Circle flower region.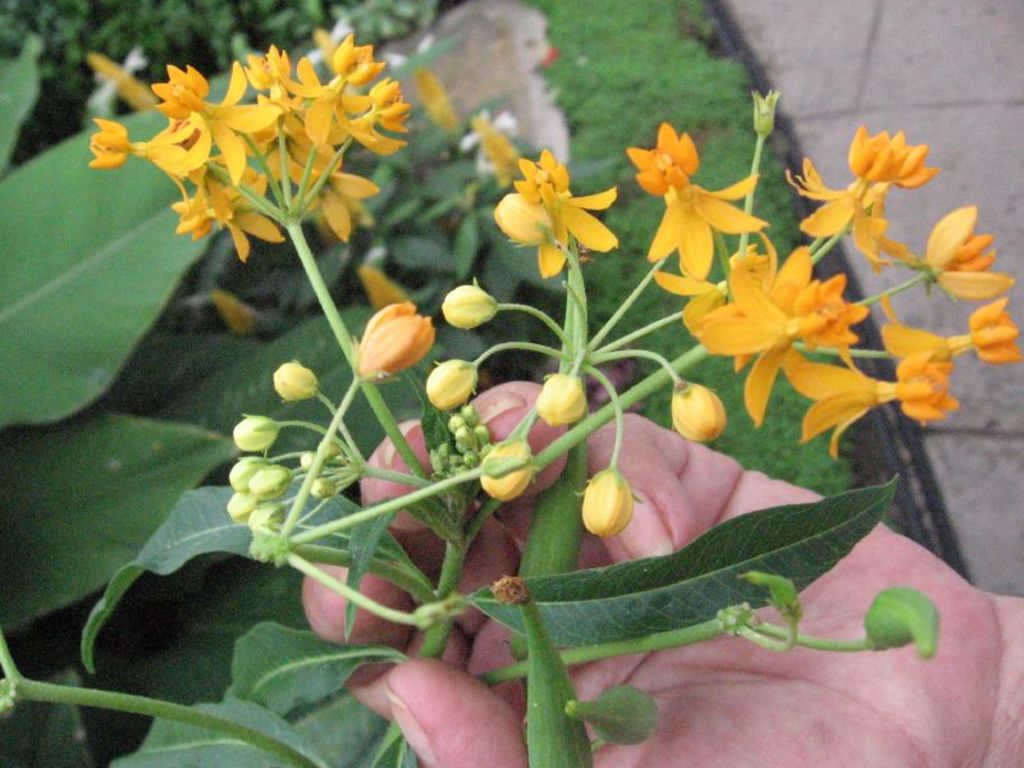
Region: locate(630, 124, 701, 195).
